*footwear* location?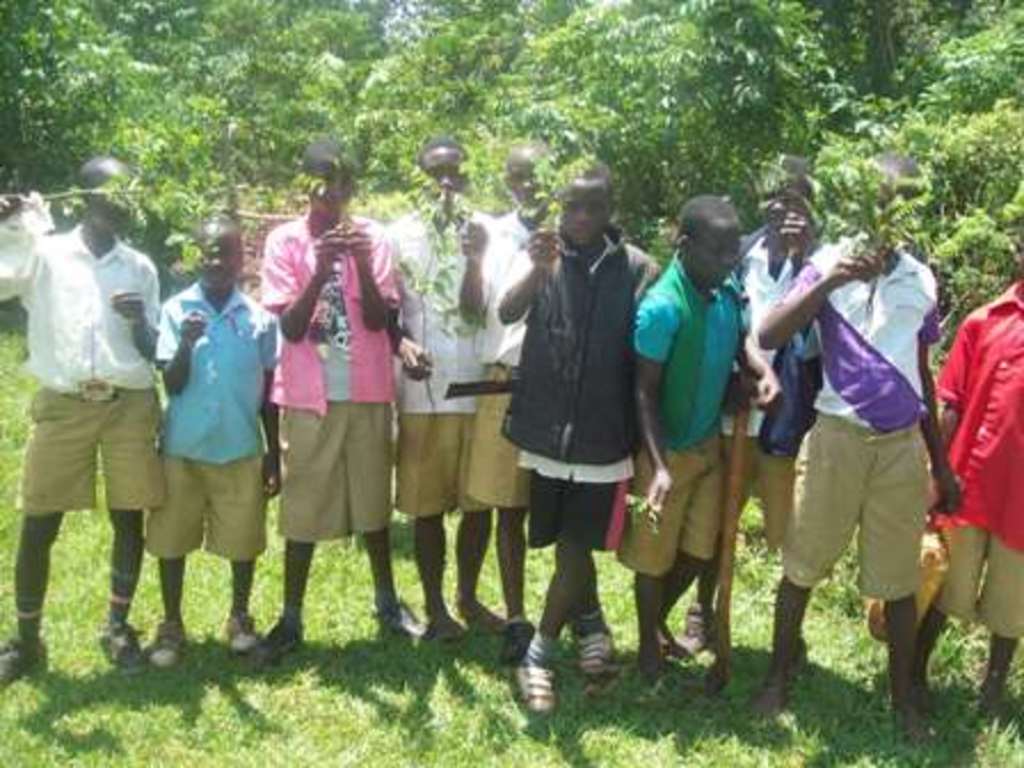
503,633,565,729
